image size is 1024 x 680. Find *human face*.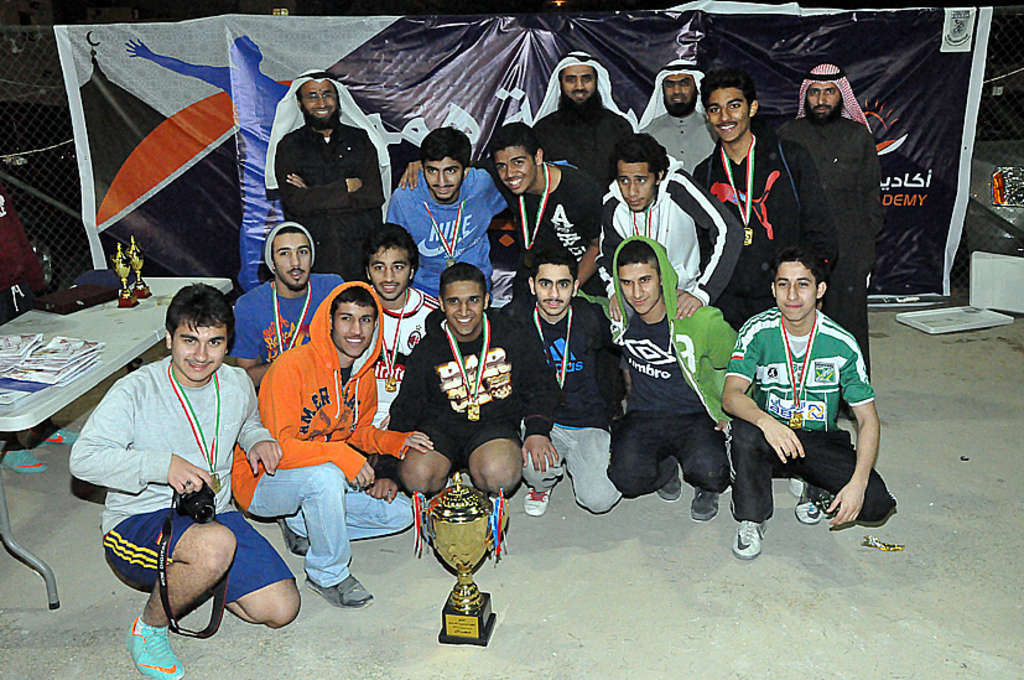
<bbox>708, 90, 749, 141</bbox>.
